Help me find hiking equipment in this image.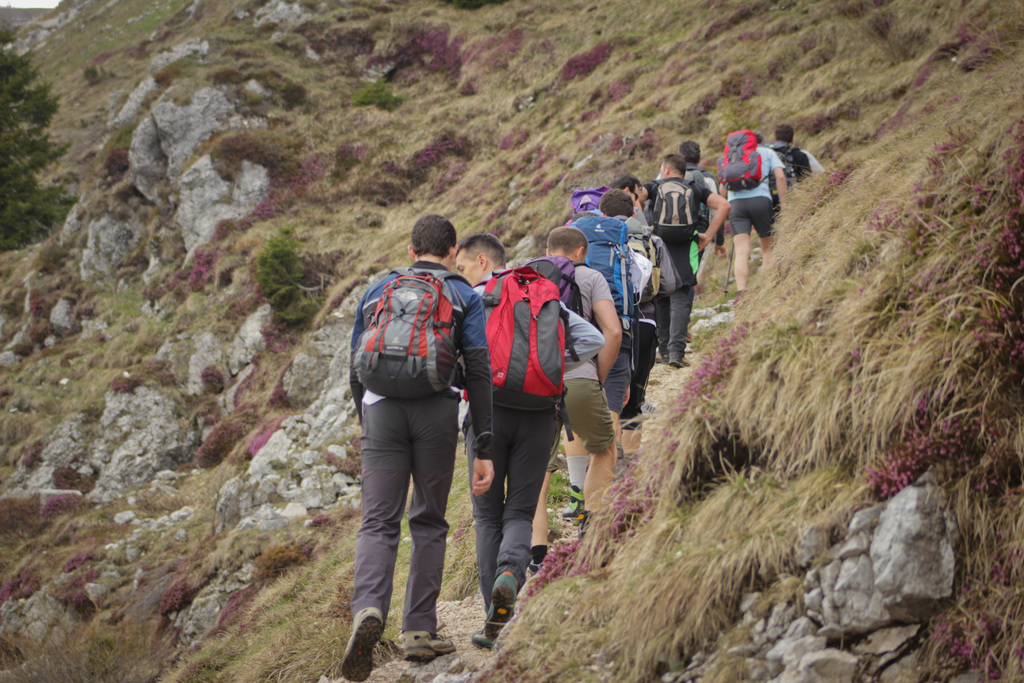
Found it: l=399, t=628, r=455, b=657.
